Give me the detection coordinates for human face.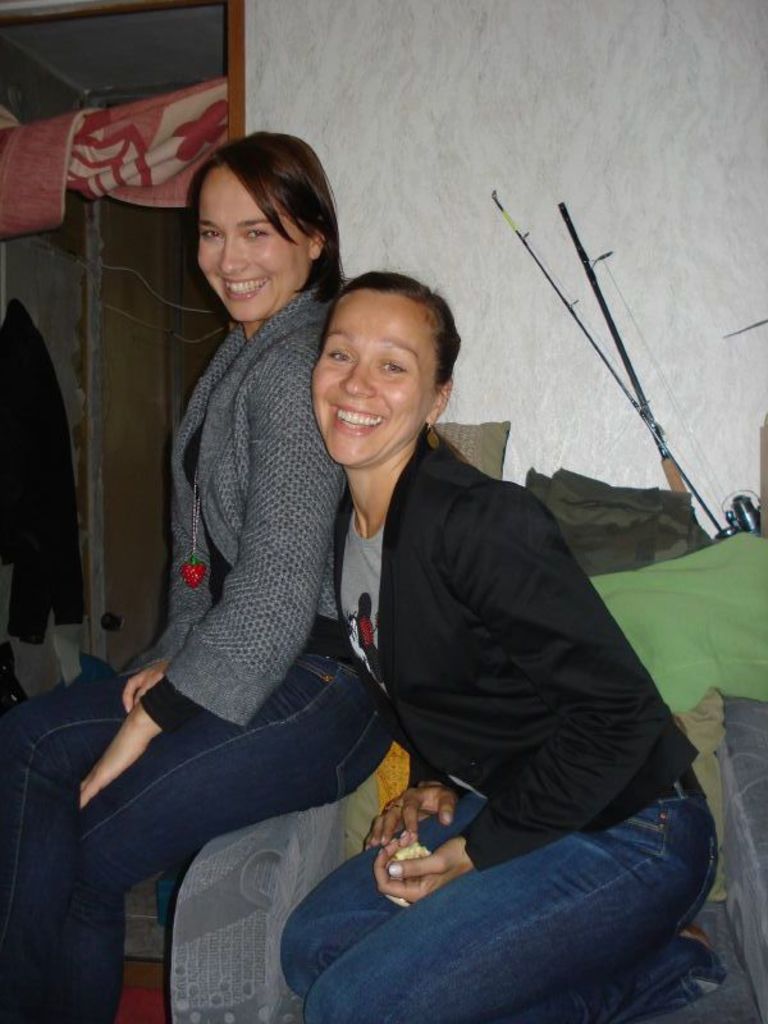
select_region(196, 160, 302, 325).
